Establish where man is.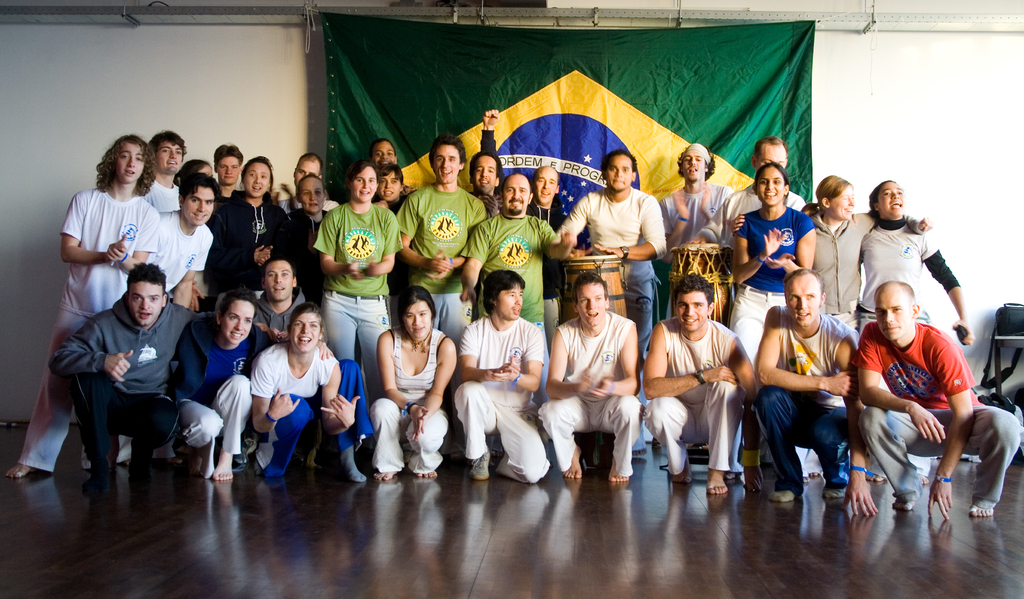
Established at 462, 270, 553, 487.
